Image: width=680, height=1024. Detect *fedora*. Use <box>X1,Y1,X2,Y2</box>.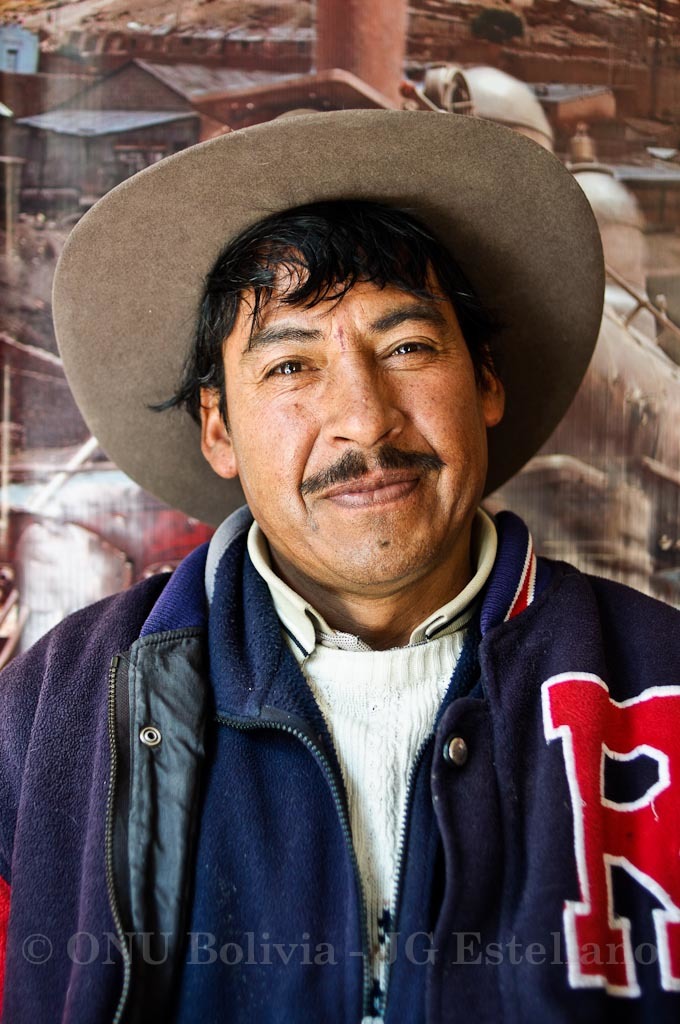
<box>53,88,614,508</box>.
